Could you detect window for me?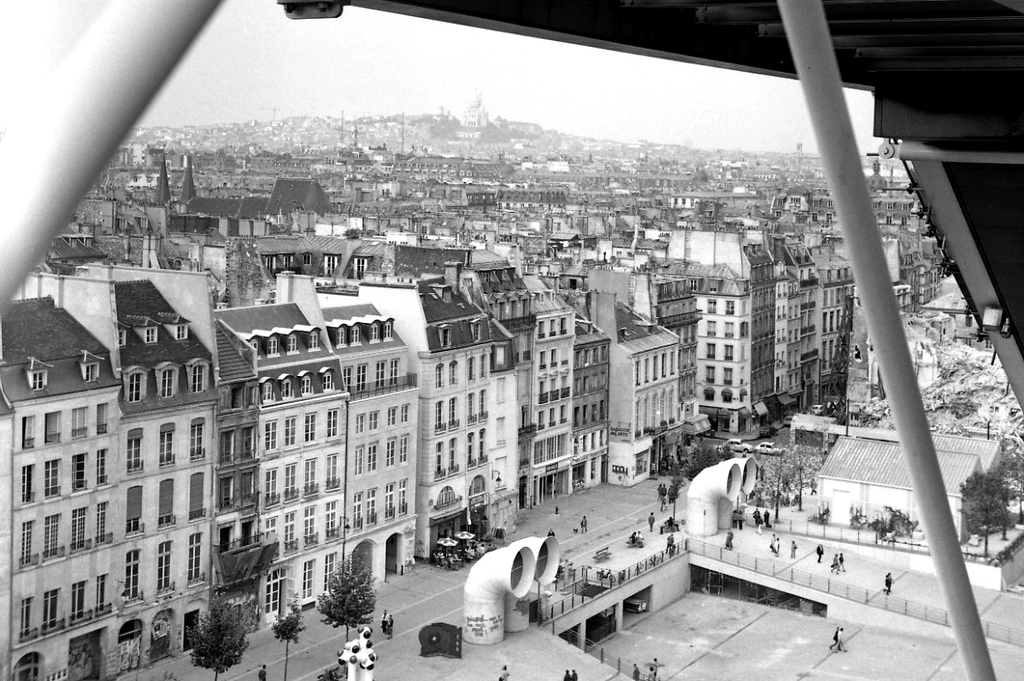
Detection result: {"x1": 394, "y1": 477, "x2": 406, "y2": 510}.
